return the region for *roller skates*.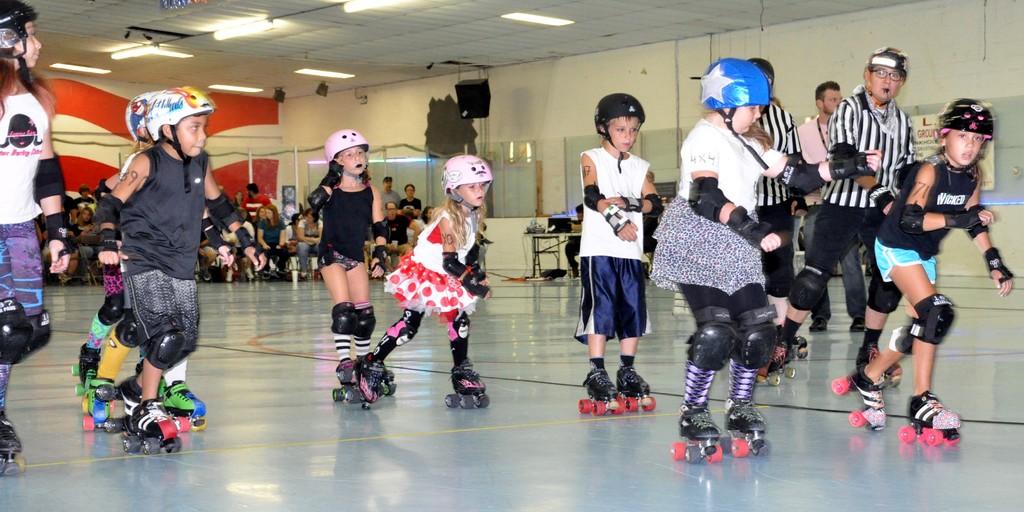
box=[829, 362, 887, 427].
